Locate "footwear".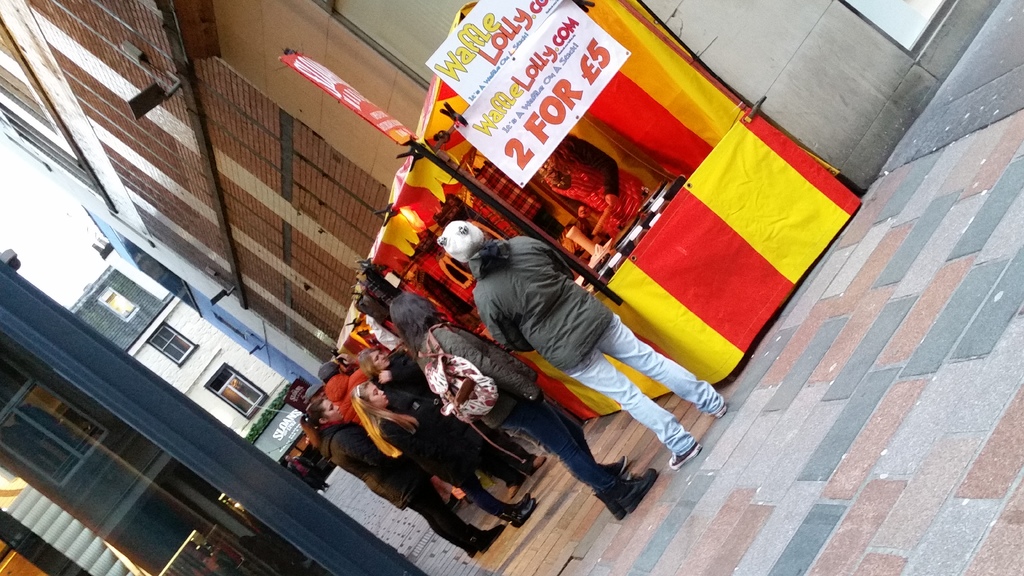
Bounding box: 531:456:548:470.
